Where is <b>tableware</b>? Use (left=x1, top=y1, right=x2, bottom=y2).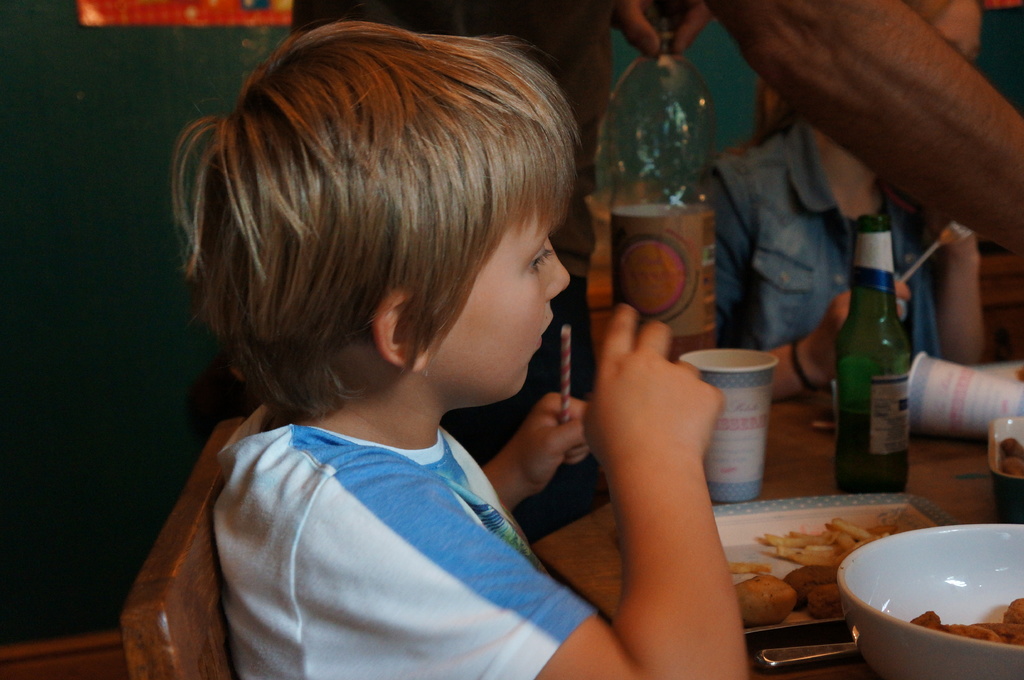
(left=831, top=521, right=1023, bottom=679).
